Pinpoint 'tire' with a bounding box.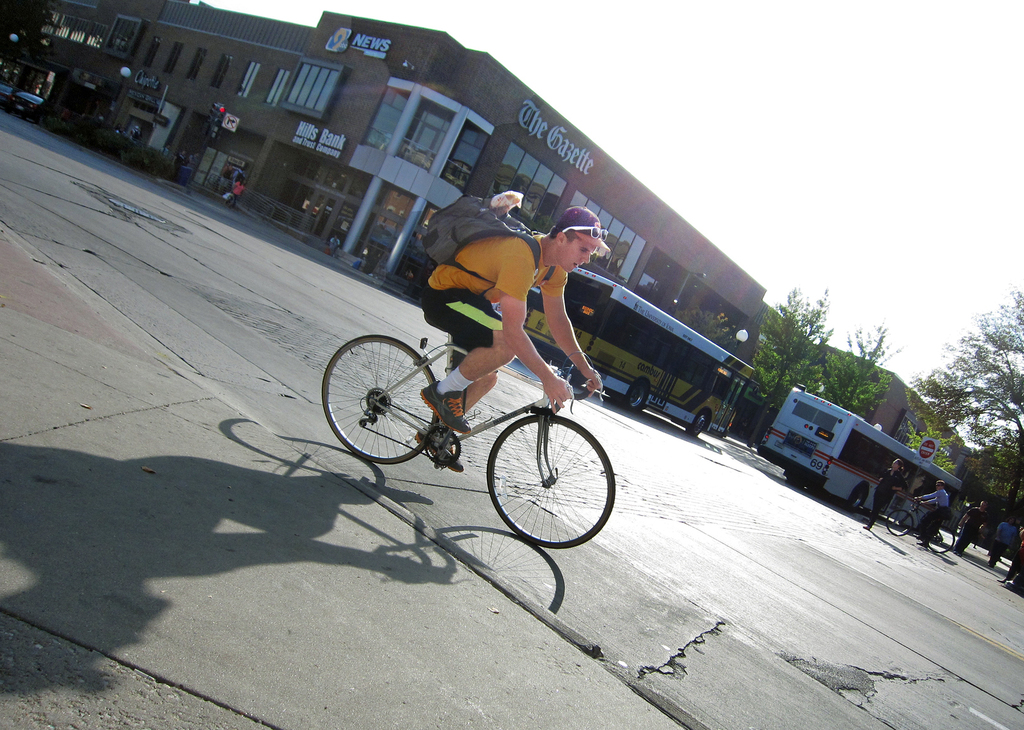
bbox=(623, 380, 648, 411).
